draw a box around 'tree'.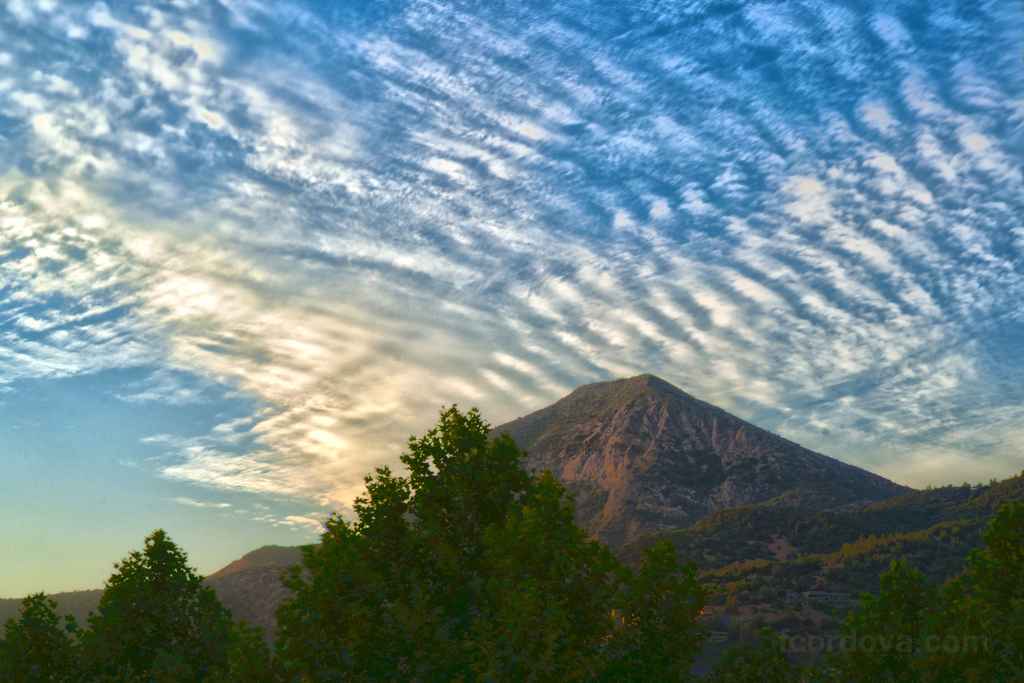
84/528/238/682.
